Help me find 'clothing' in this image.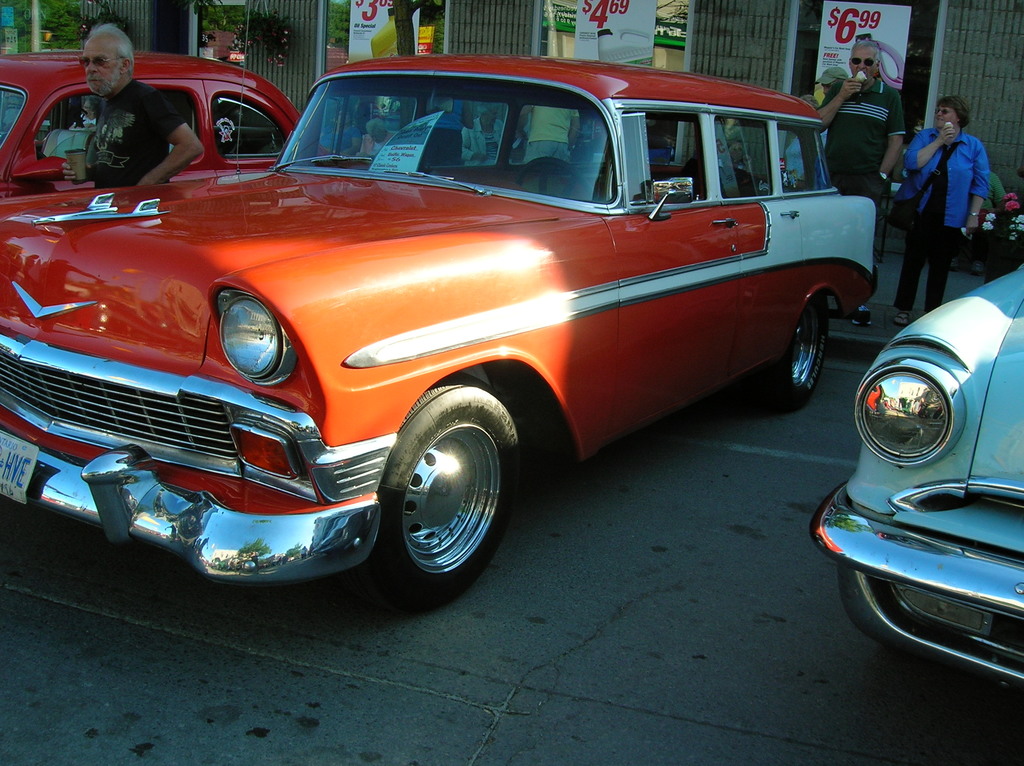
Found it: {"left": 902, "top": 94, "right": 1011, "bottom": 282}.
